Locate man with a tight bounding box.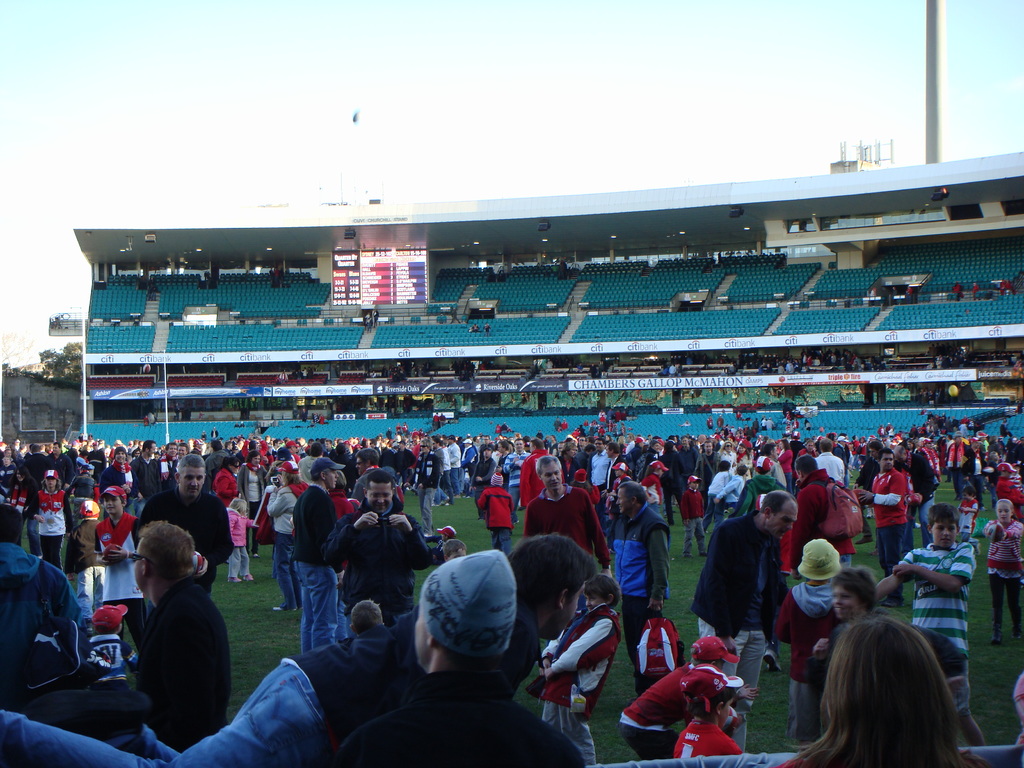
rect(970, 283, 980, 302).
